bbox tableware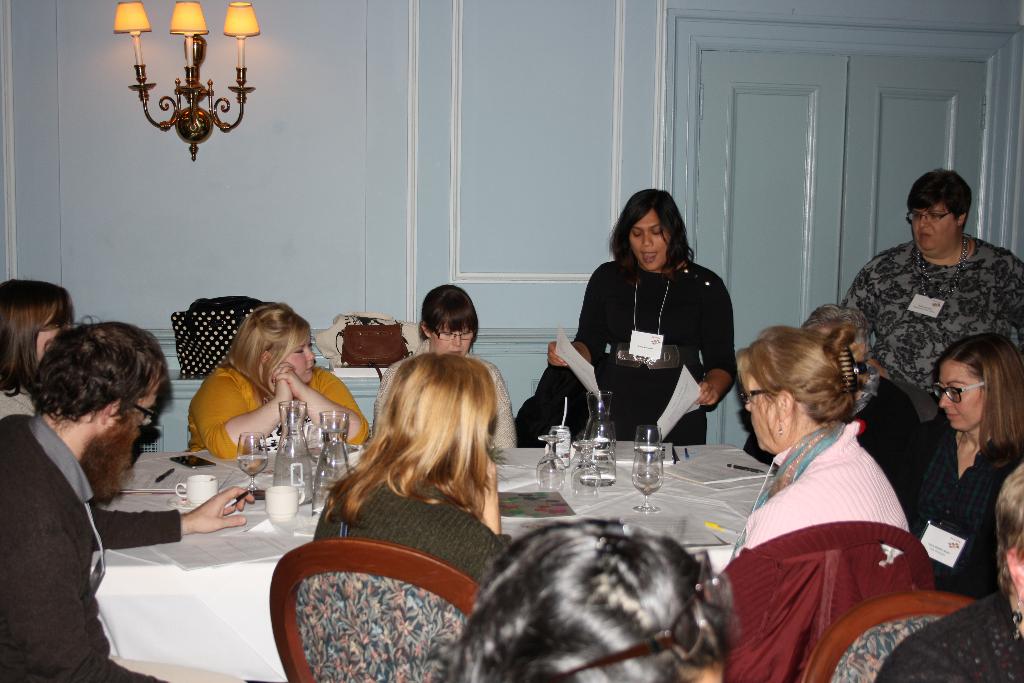
(left=264, top=482, right=304, bottom=525)
